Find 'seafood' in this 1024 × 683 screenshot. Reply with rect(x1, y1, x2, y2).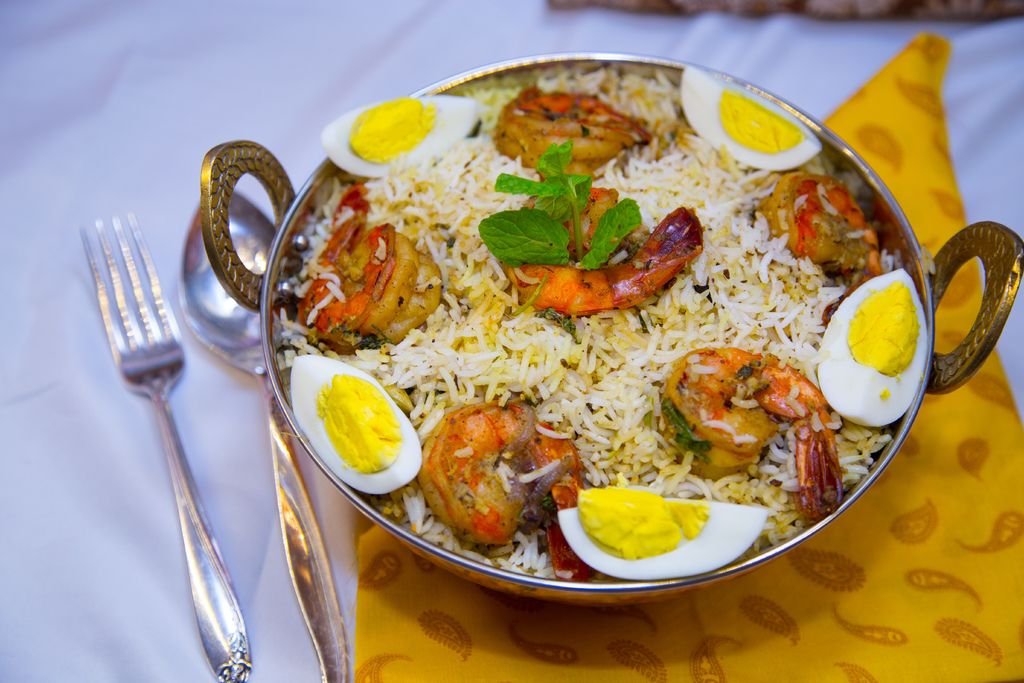
rect(765, 168, 879, 327).
